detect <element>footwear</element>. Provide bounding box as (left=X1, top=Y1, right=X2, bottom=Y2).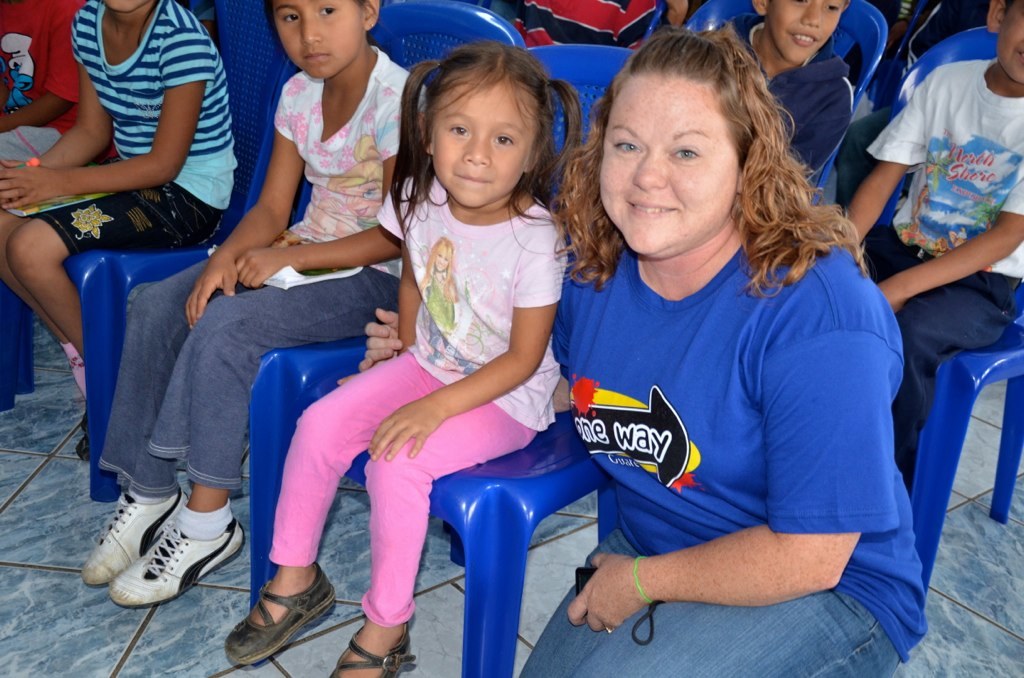
(left=225, top=557, right=341, bottom=665).
